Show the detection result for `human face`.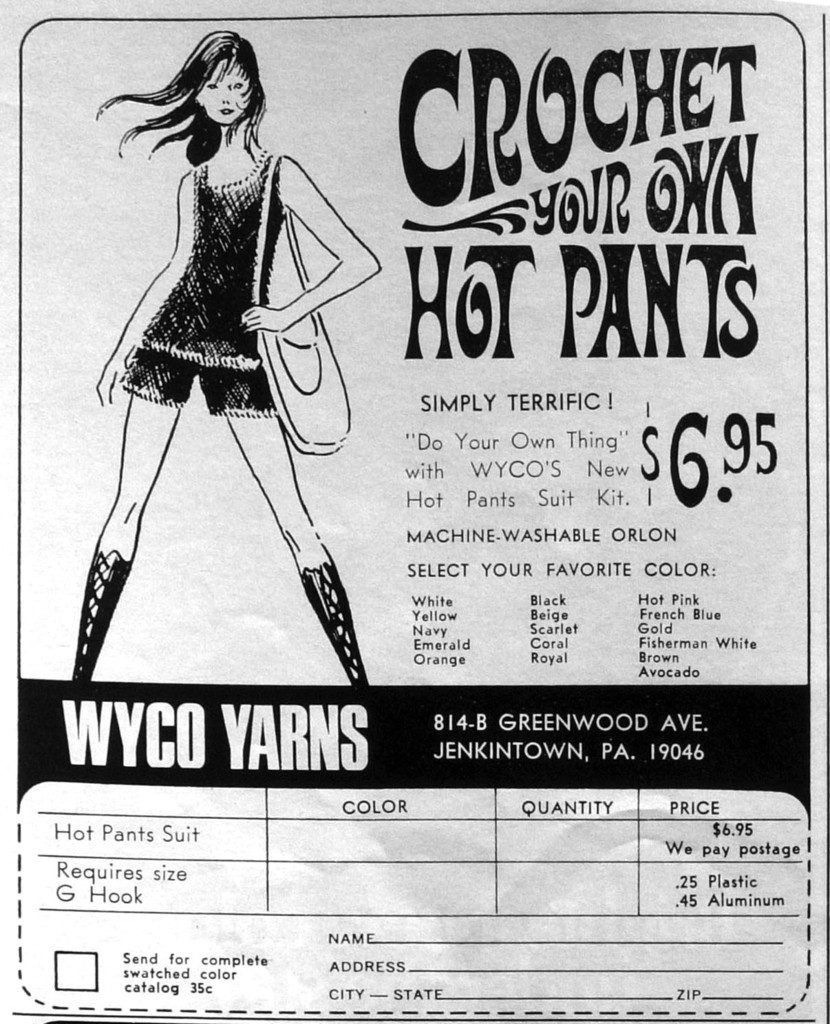
<region>191, 56, 255, 133</region>.
